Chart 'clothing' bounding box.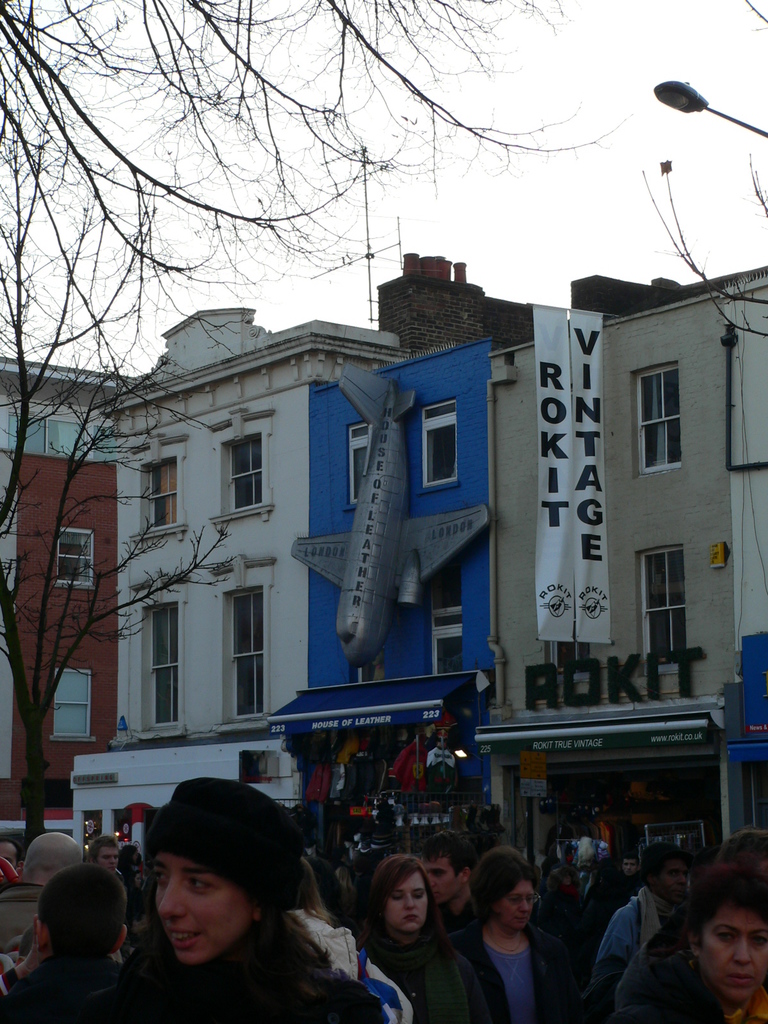
Charted: (x1=299, y1=905, x2=395, y2=1023).
